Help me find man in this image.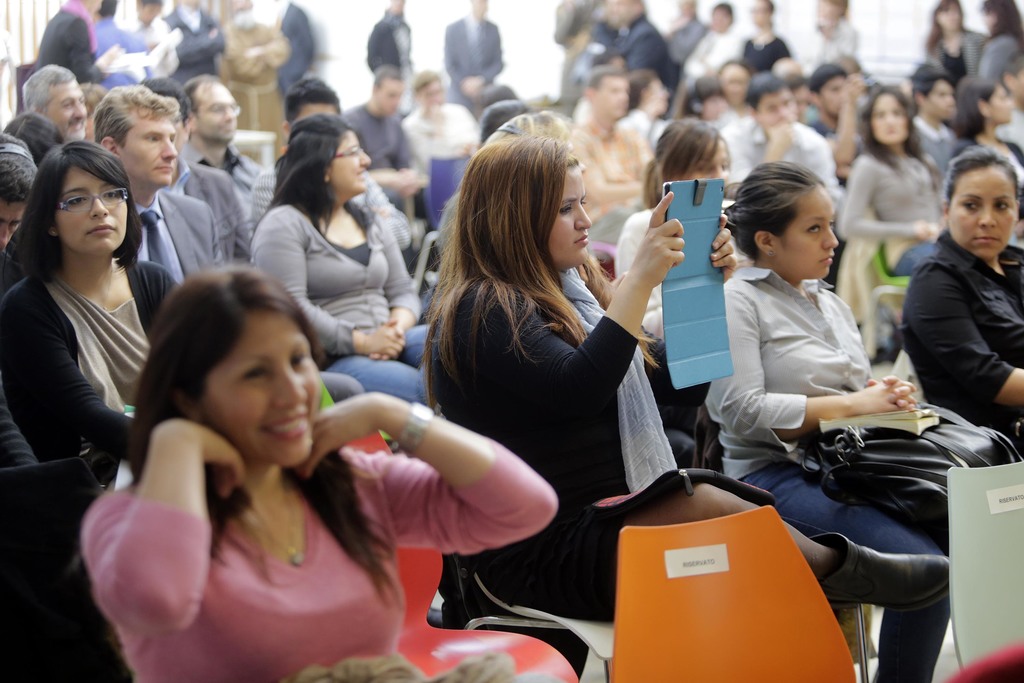
Found it: locate(24, 67, 86, 138).
